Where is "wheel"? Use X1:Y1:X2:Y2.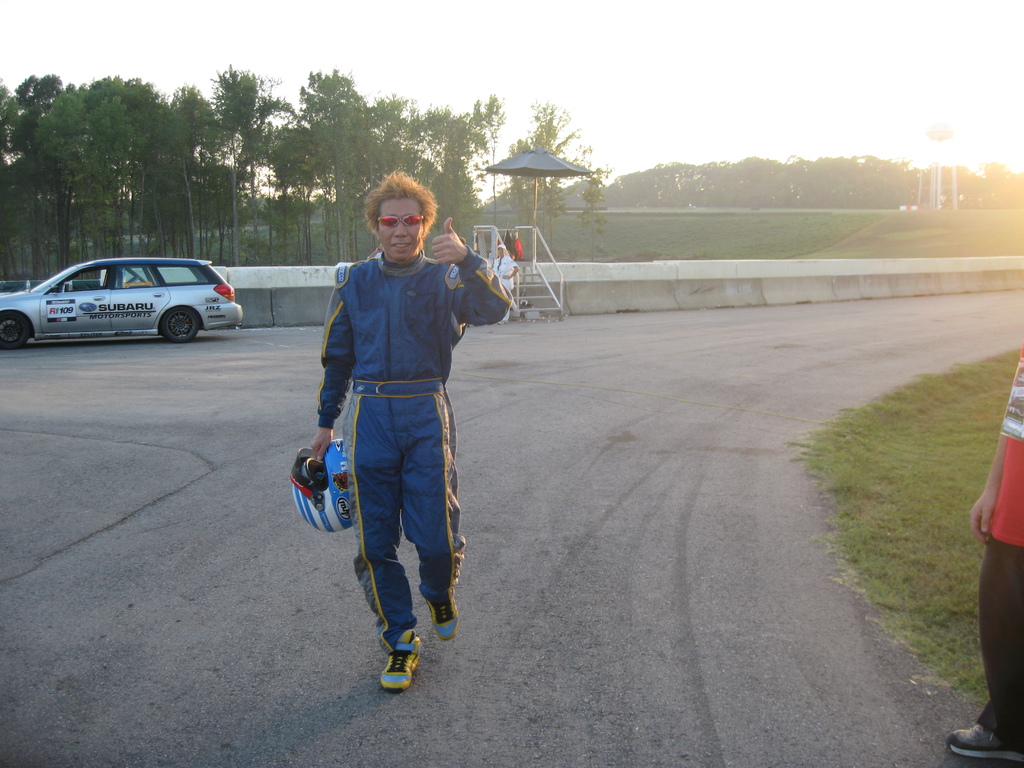
159:305:198:348.
